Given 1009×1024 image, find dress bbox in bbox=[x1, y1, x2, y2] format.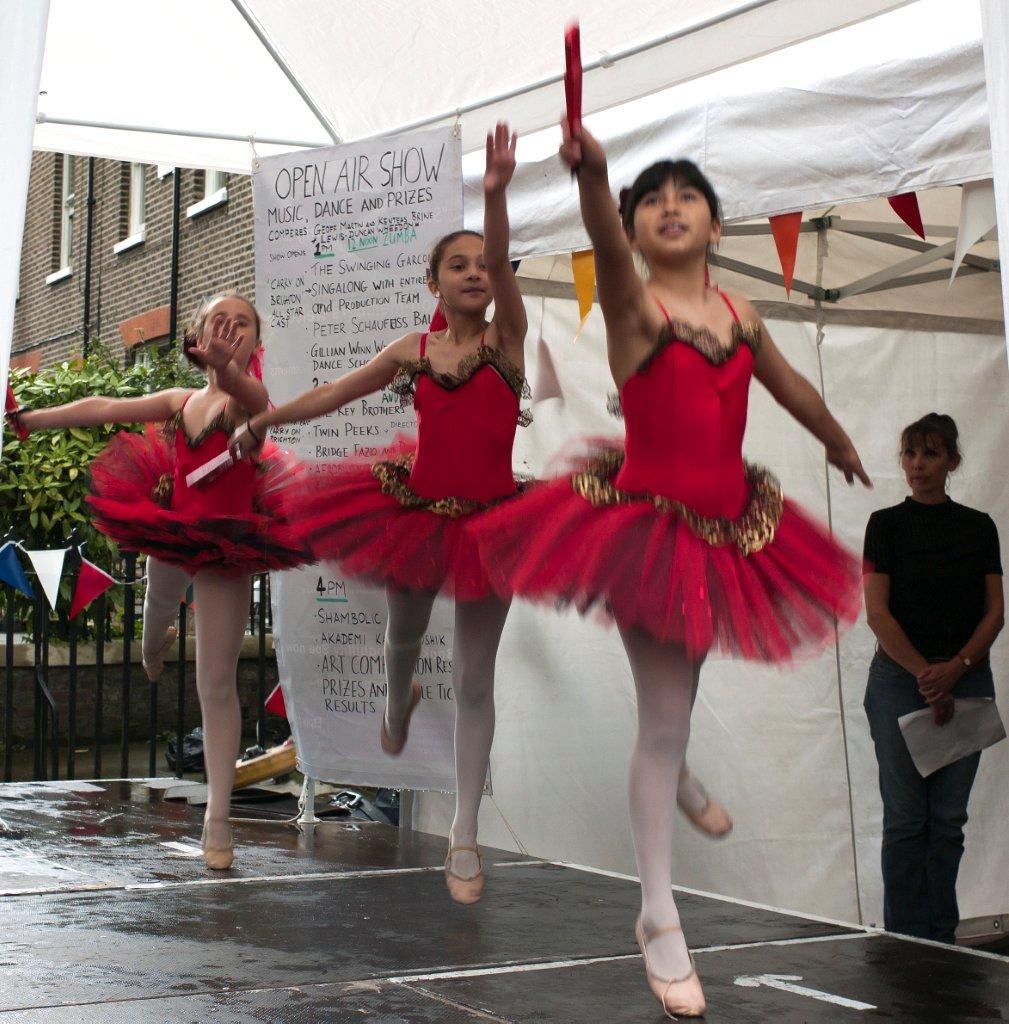
bbox=[855, 497, 1001, 946].
